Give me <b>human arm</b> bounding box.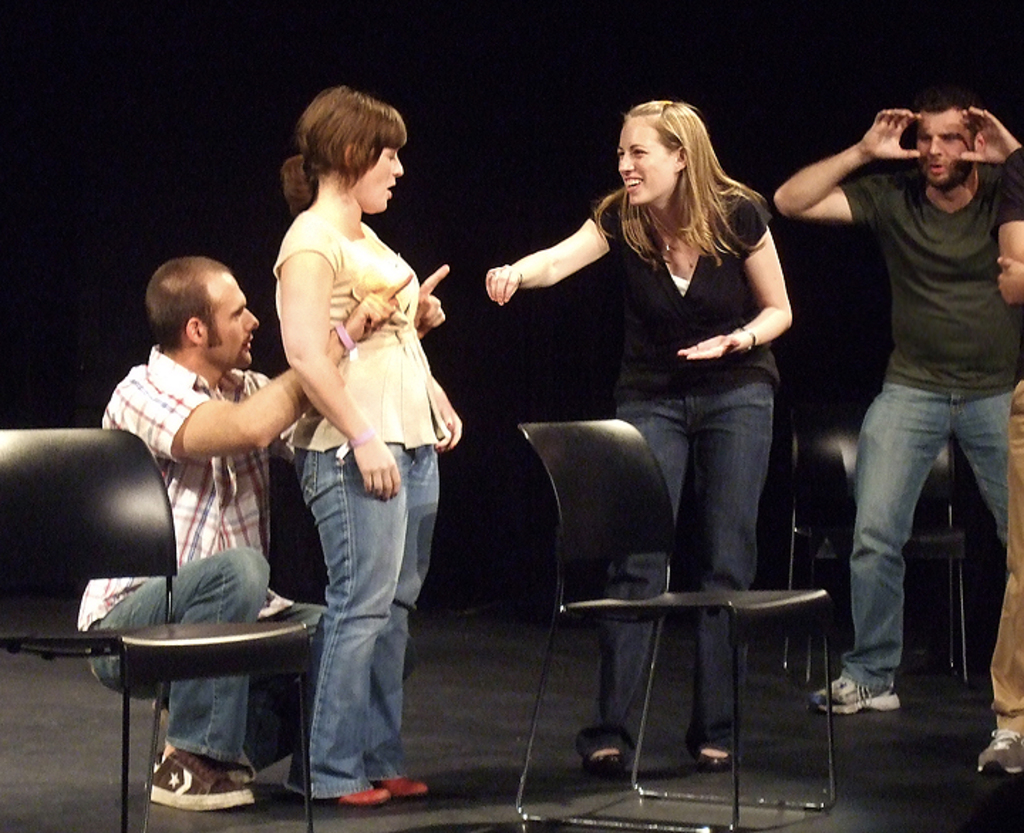
953/104/1021/166.
